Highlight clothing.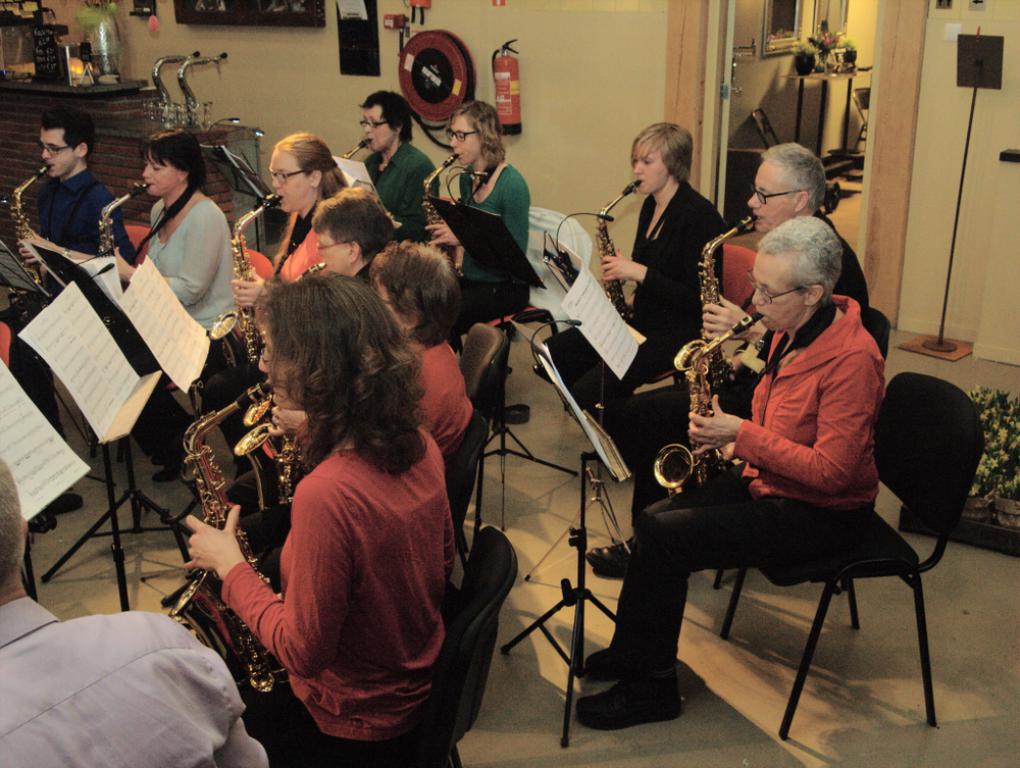
Highlighted region: <box>128,194,245,472</box>.
